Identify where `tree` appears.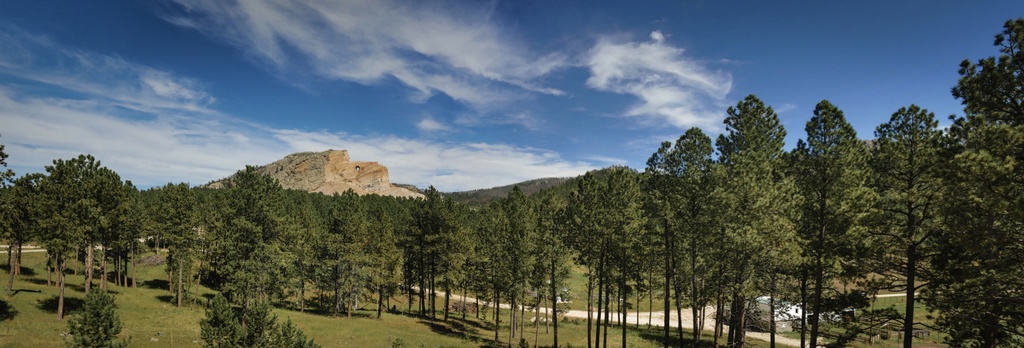
Appears at (714,51,810,319).
